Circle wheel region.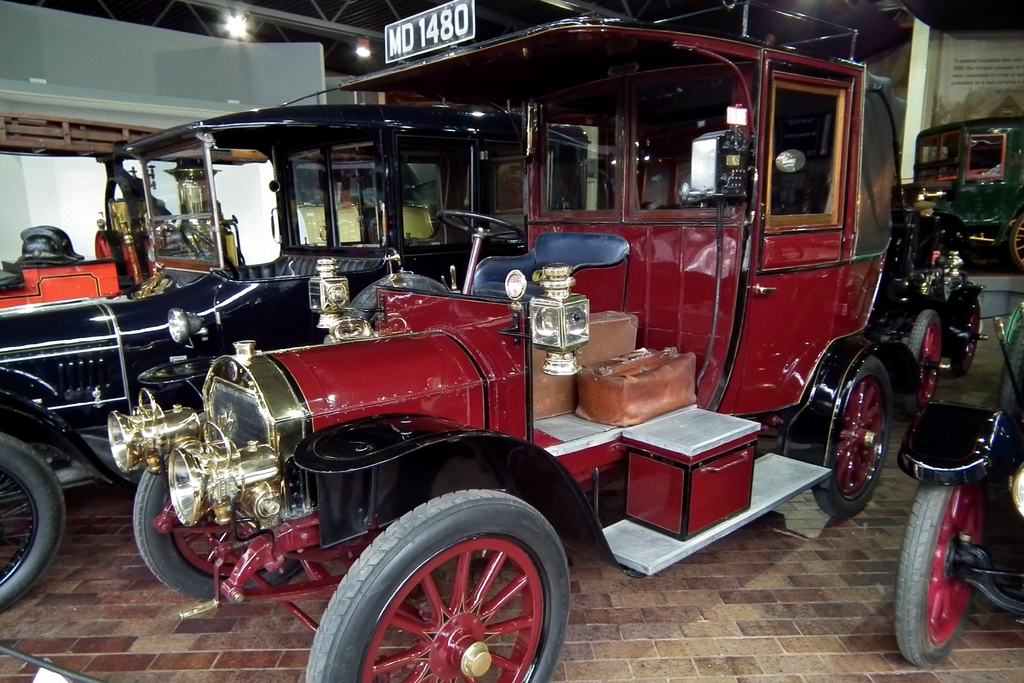
Region: <region>305, 496, 561, 682</region>.
